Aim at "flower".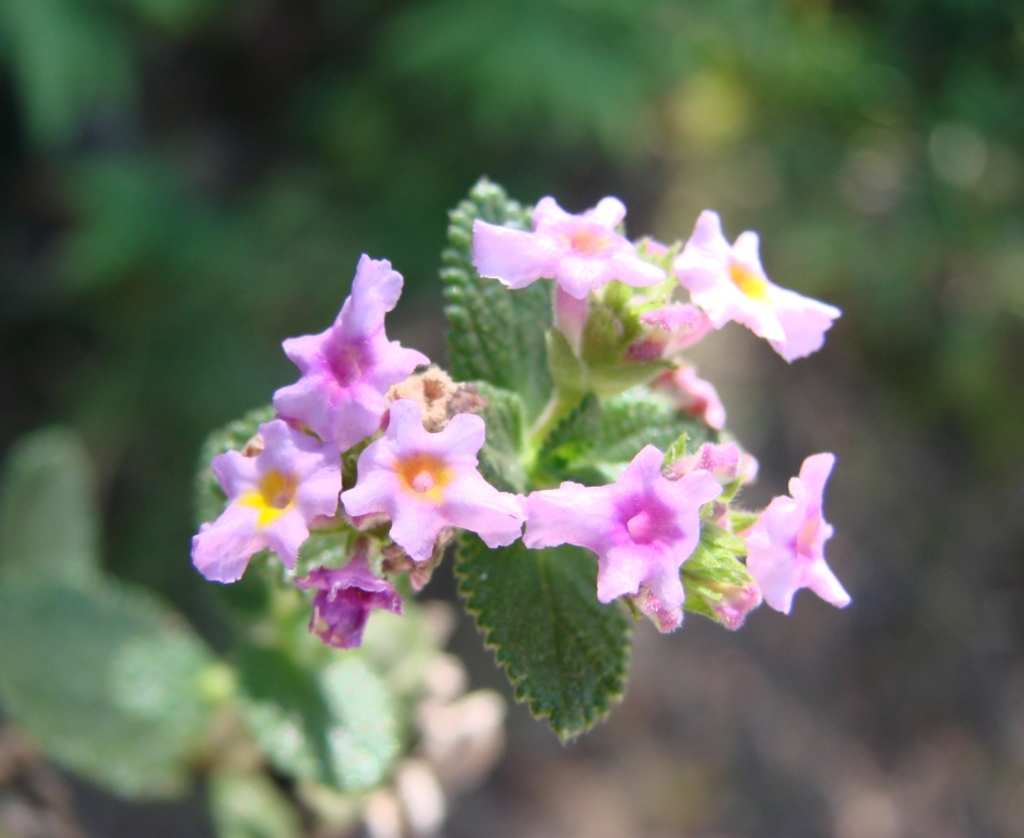
Aimed at bbox=(469, 191, 660, 346).
